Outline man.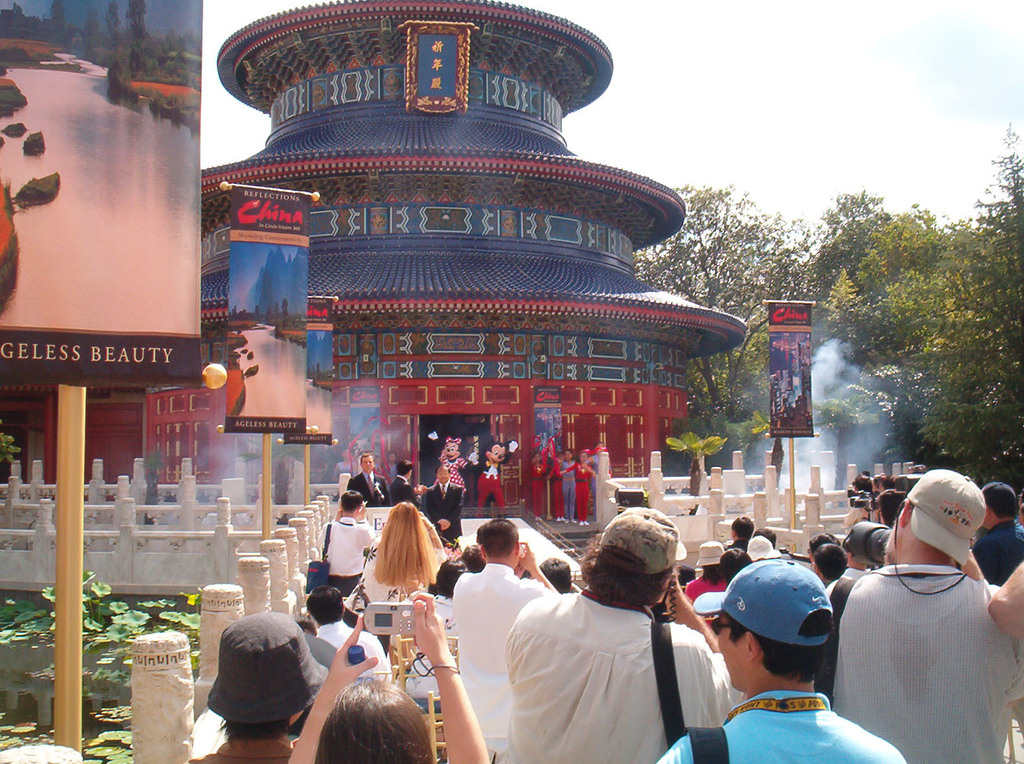
Outline: left=446, top=513, right=558, bottom=763.
